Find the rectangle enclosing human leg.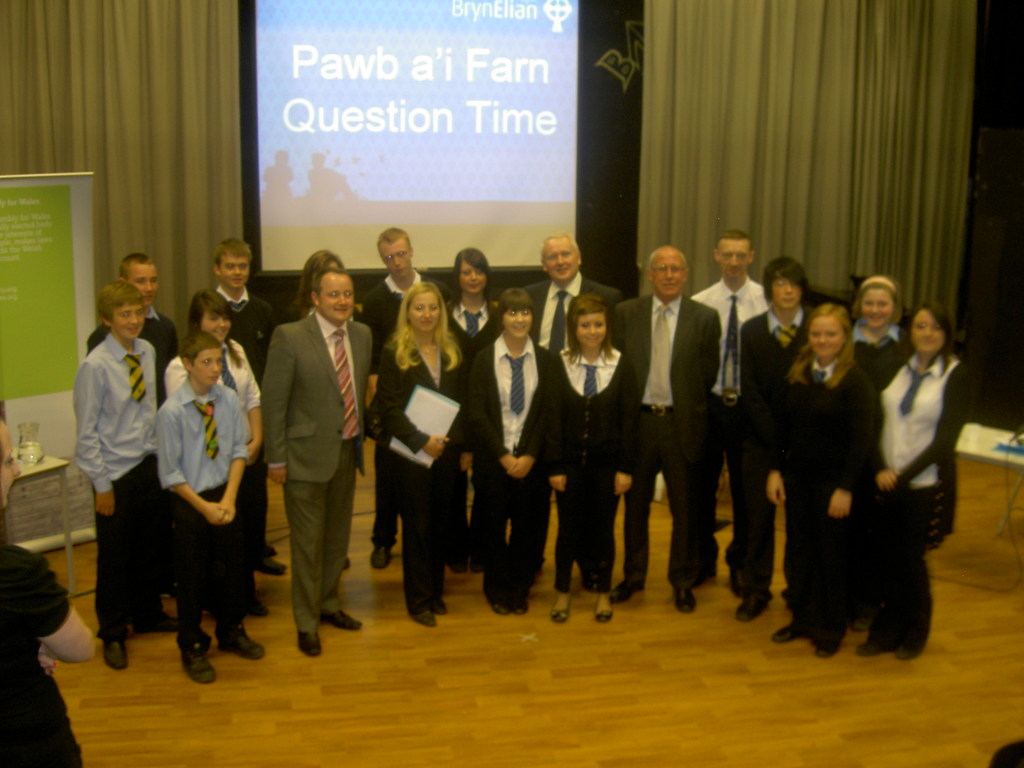
box(668, 412, 697, 612).
